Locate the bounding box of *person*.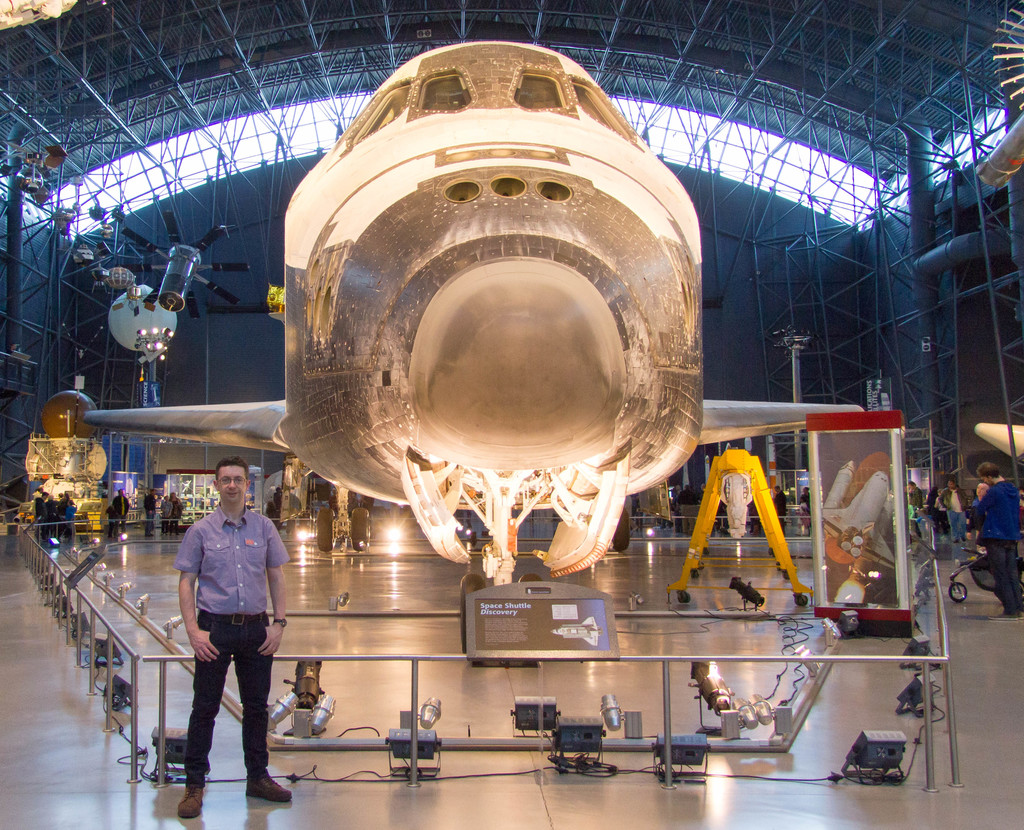
Bounding box: locate(105, 502, 120, 541).
